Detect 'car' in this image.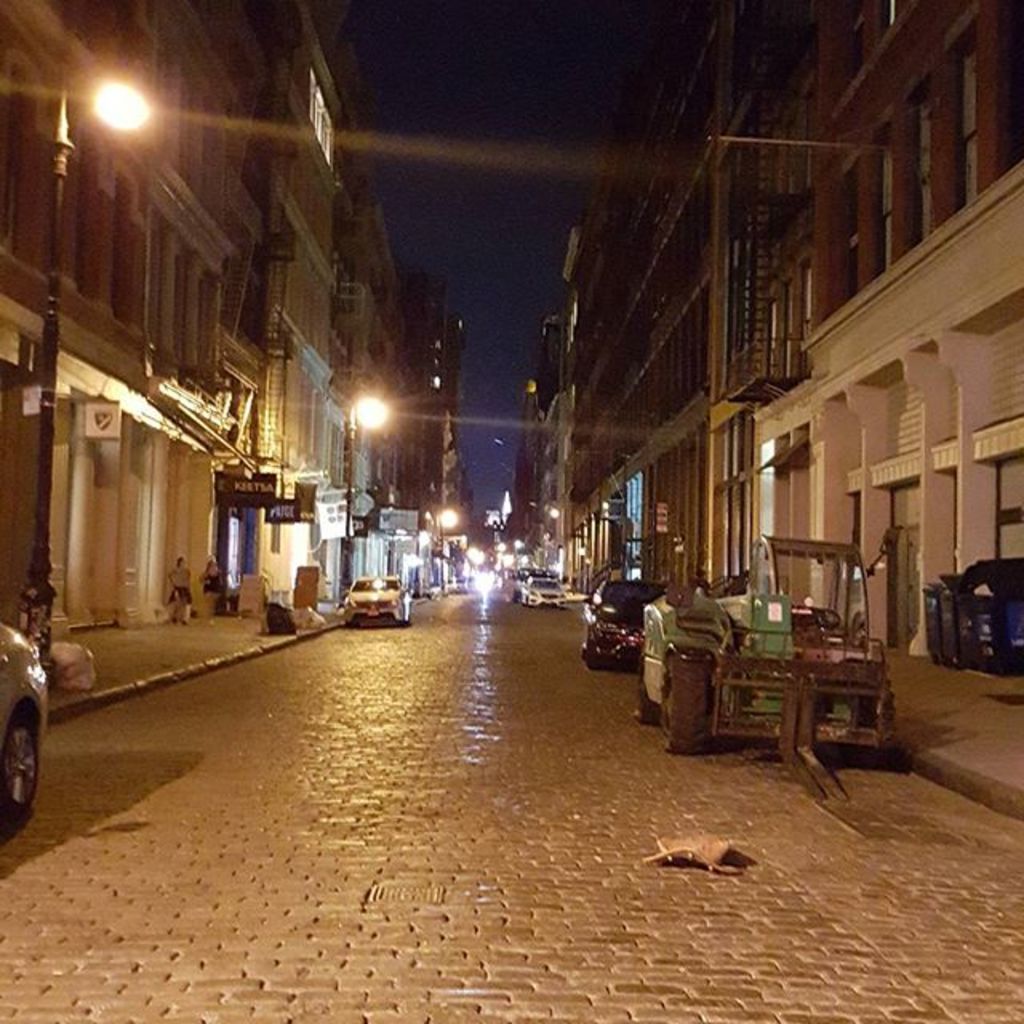
Detection: crop(446, 574, 470, 595).
